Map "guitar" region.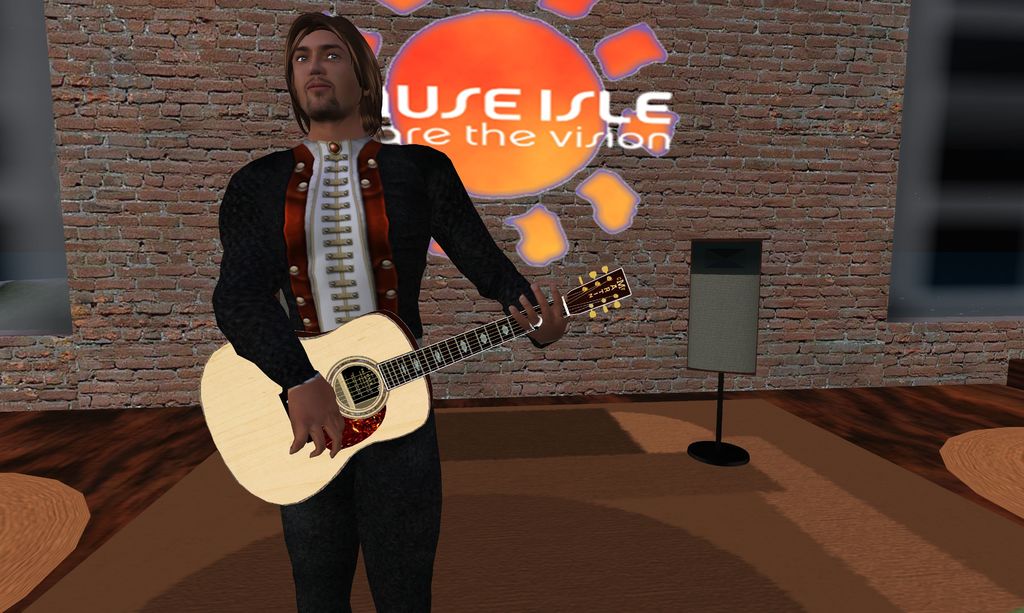
Mapped to 198/260/637/507.
